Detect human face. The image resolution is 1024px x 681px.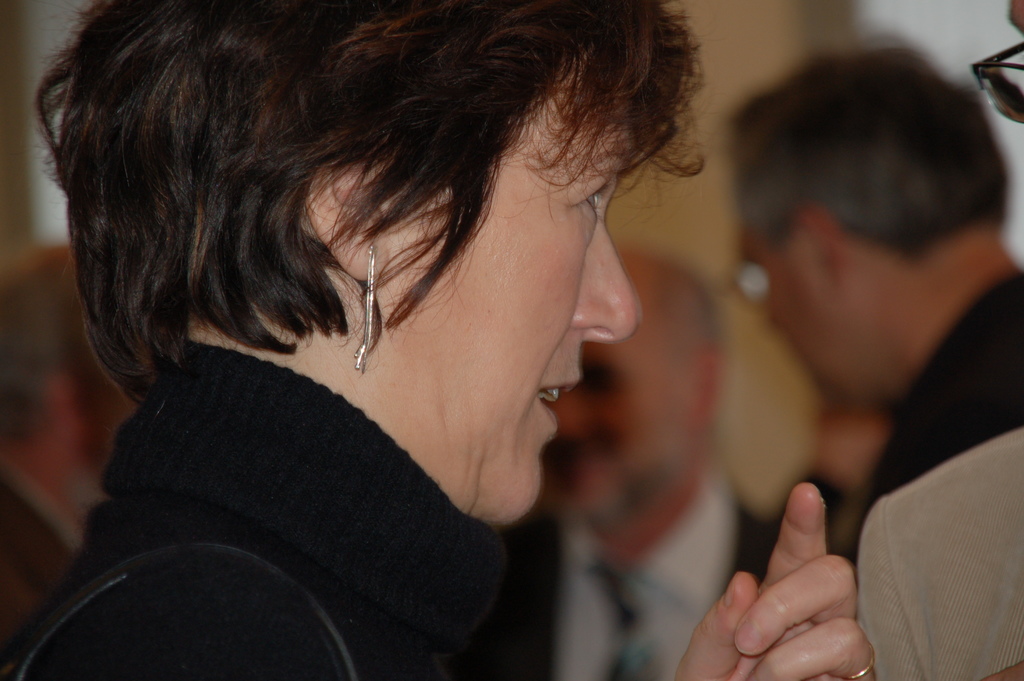
[377, 58, 643, 523].
